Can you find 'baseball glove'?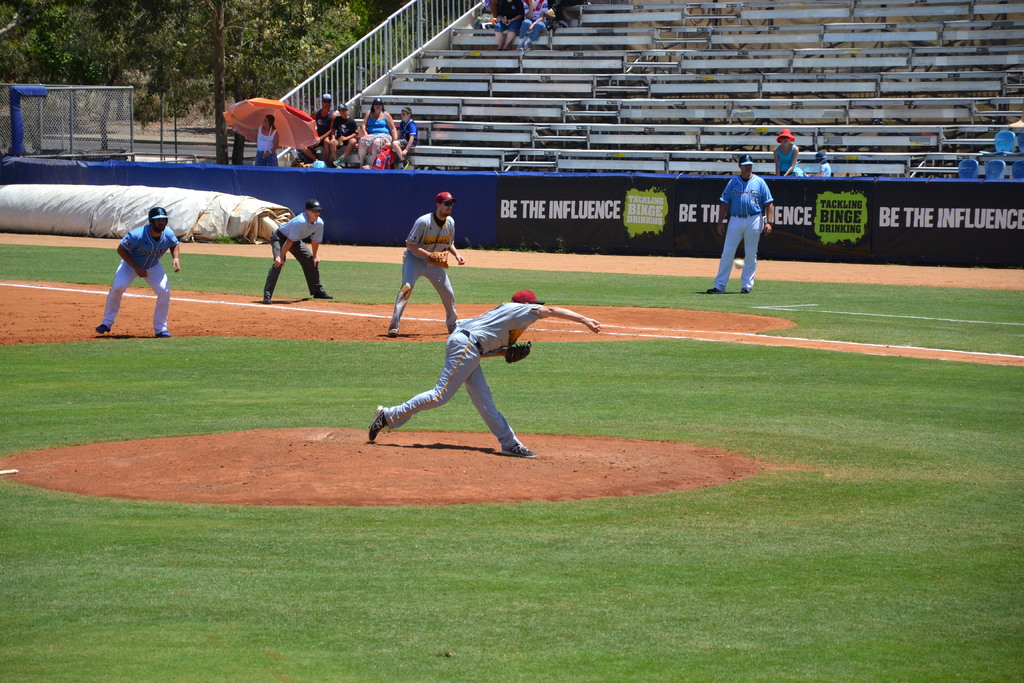
Yes, bounding box: detection(429, 250, 453, 276).
